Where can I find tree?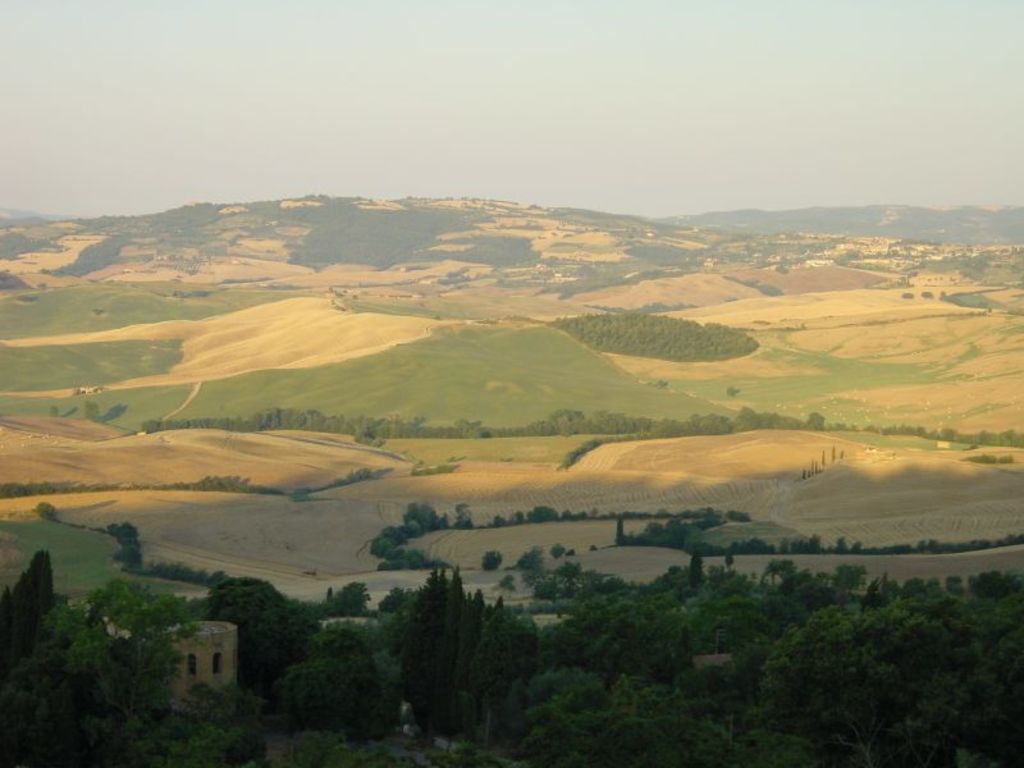
You can find it at bbox=(264, 716, 389, 767).
